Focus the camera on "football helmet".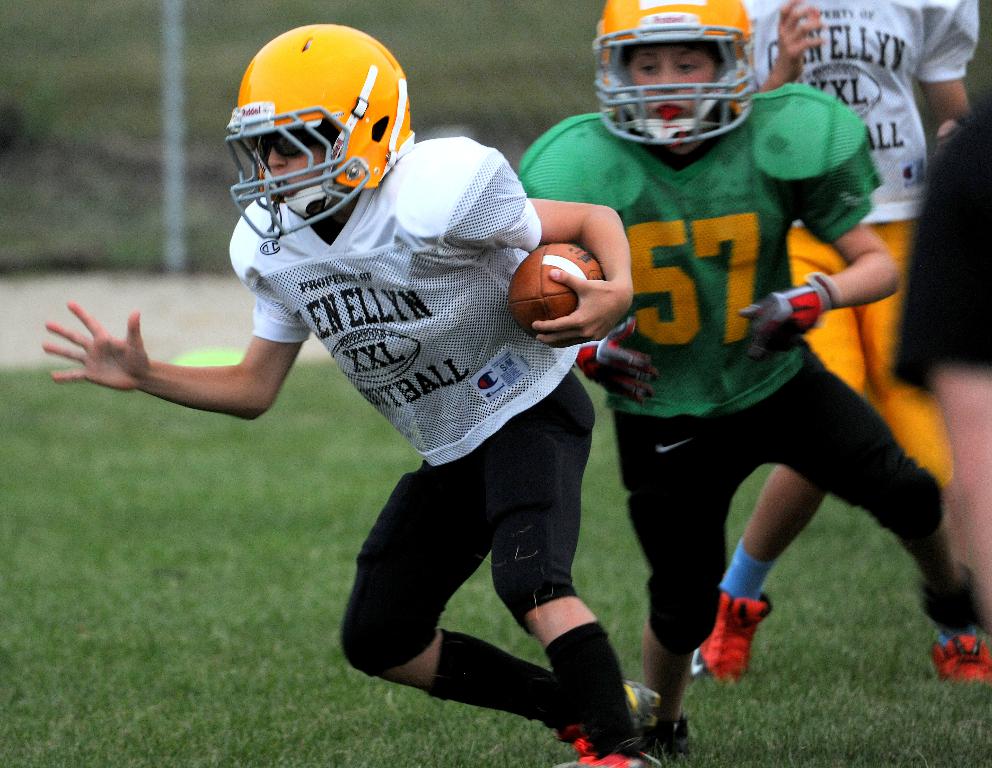
Focus region: [223,22,420,242].
